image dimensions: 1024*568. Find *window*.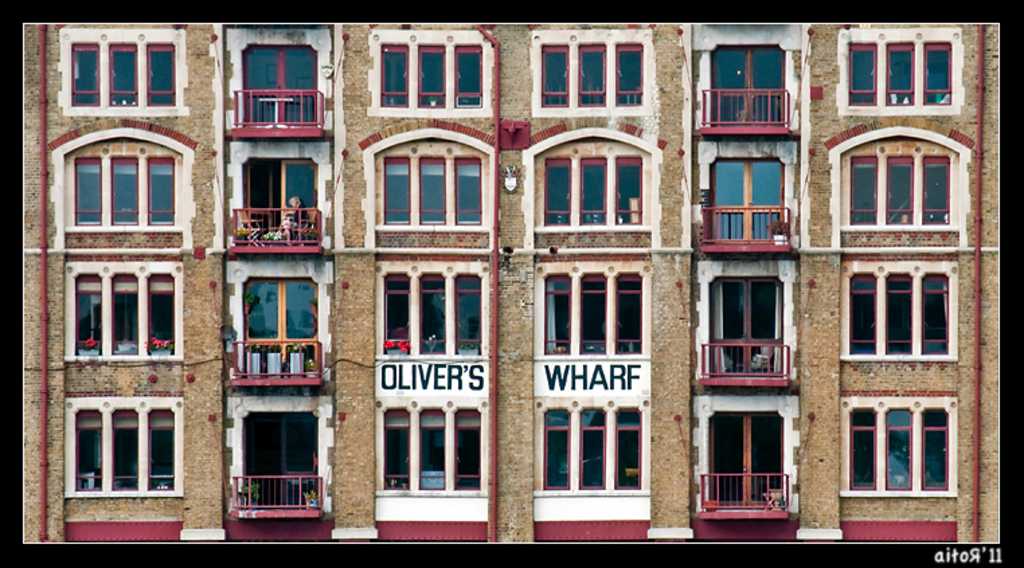
(x1=707, y1=154, x2=785, y2=246).
